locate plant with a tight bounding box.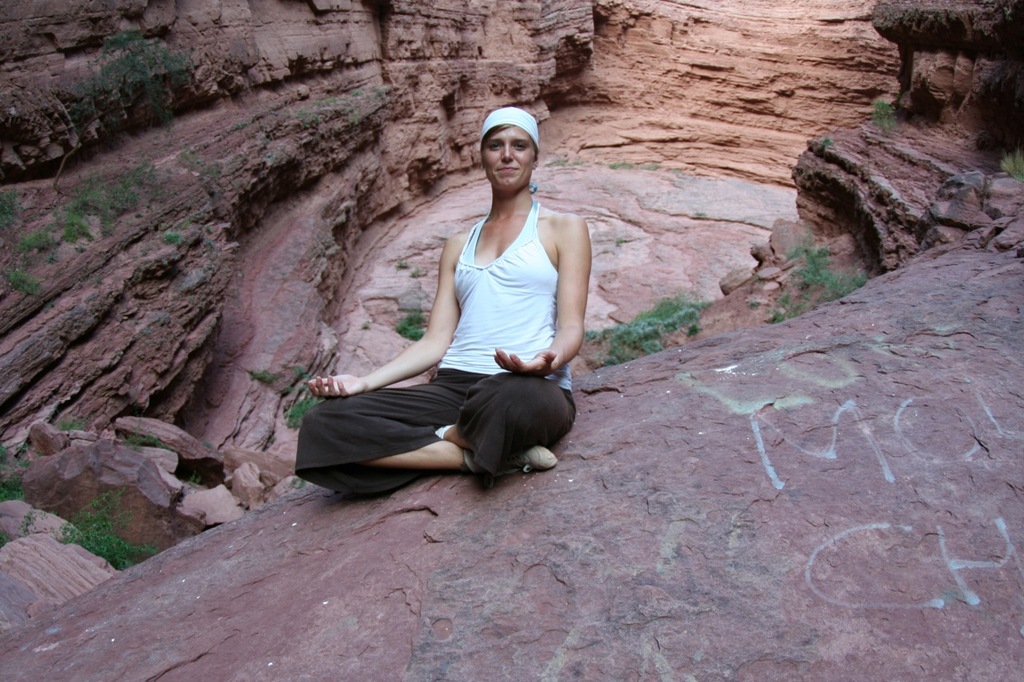
{"x1": 865, "y1": 84, "x2": 906, "y2": 146}.
